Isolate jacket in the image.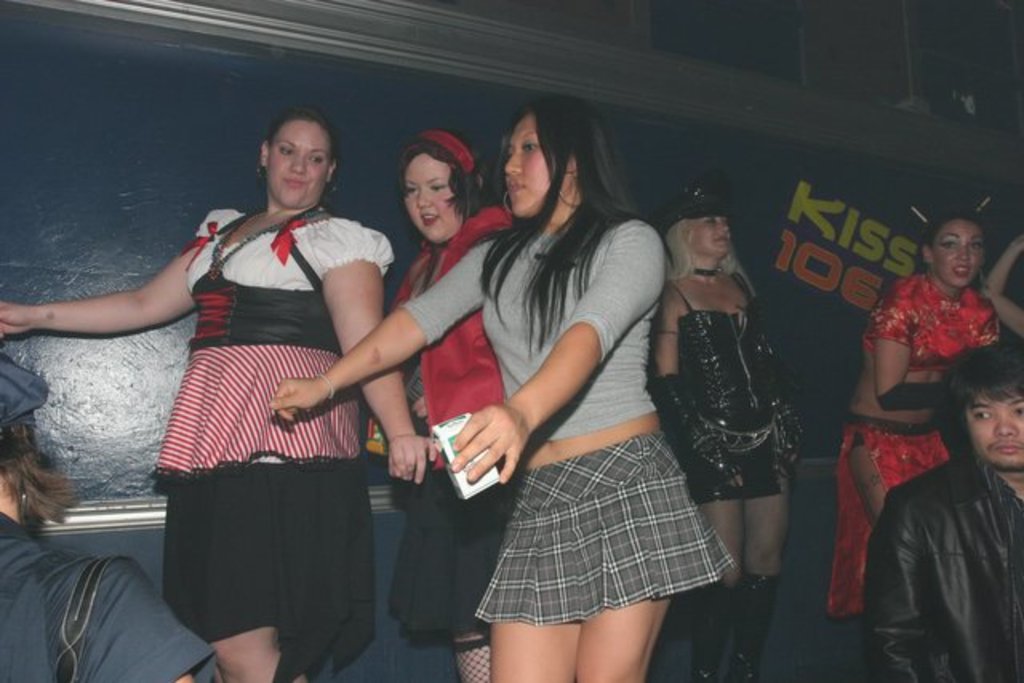
Isolated region: <region>862, 448, 1022, 681</region>.
